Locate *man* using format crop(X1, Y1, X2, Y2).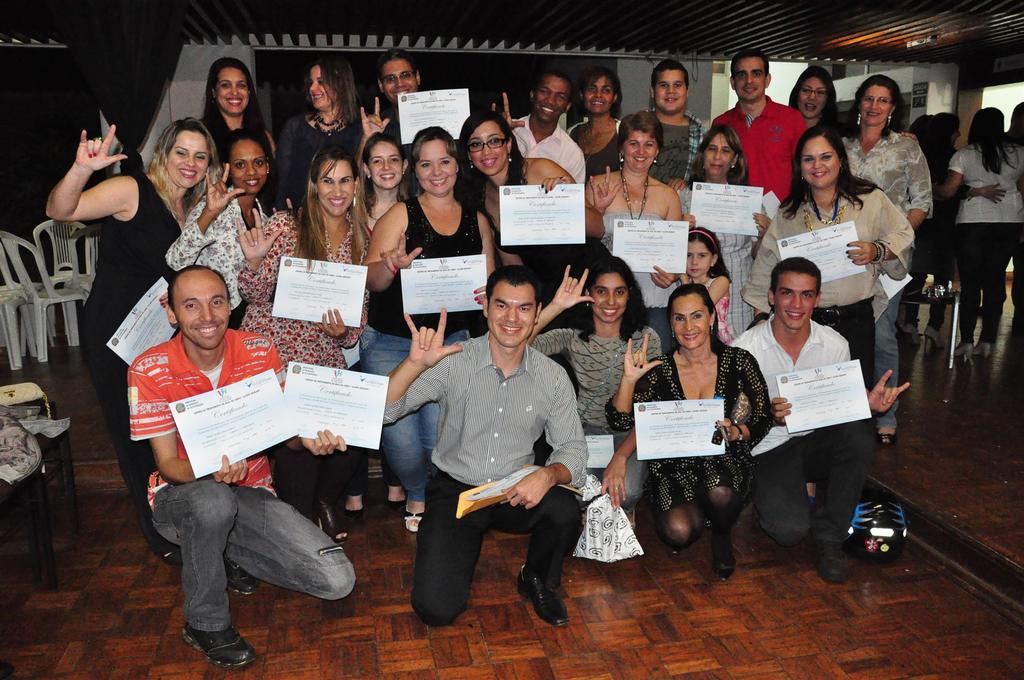
crop(641, 58, 705, 184).
